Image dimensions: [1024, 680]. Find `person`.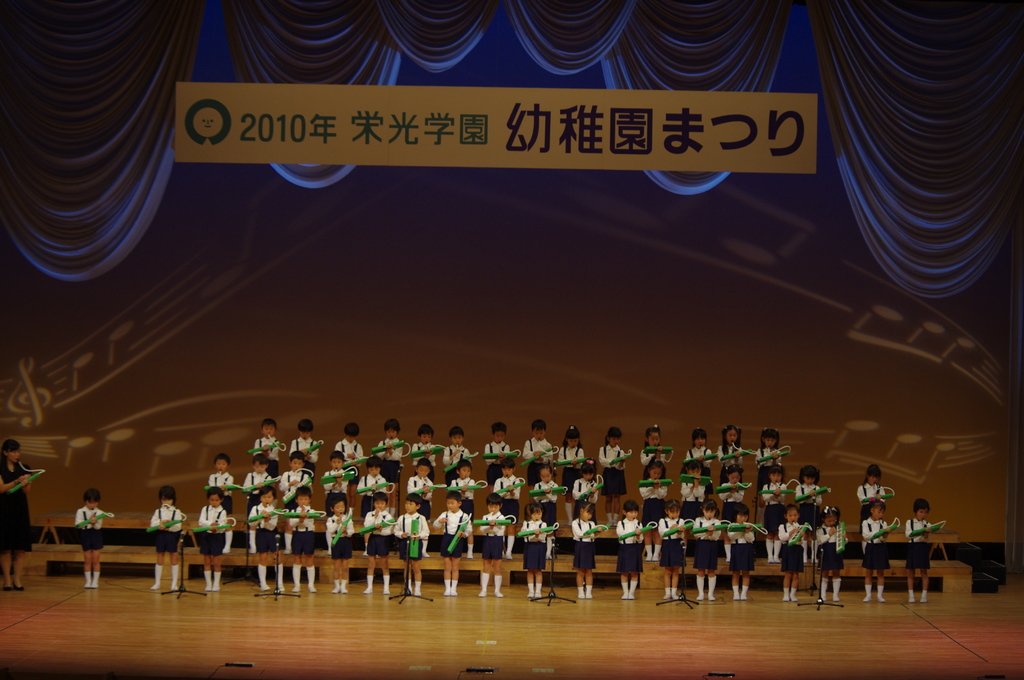
<bbox>240, 466, 270, 524</bbox>.
